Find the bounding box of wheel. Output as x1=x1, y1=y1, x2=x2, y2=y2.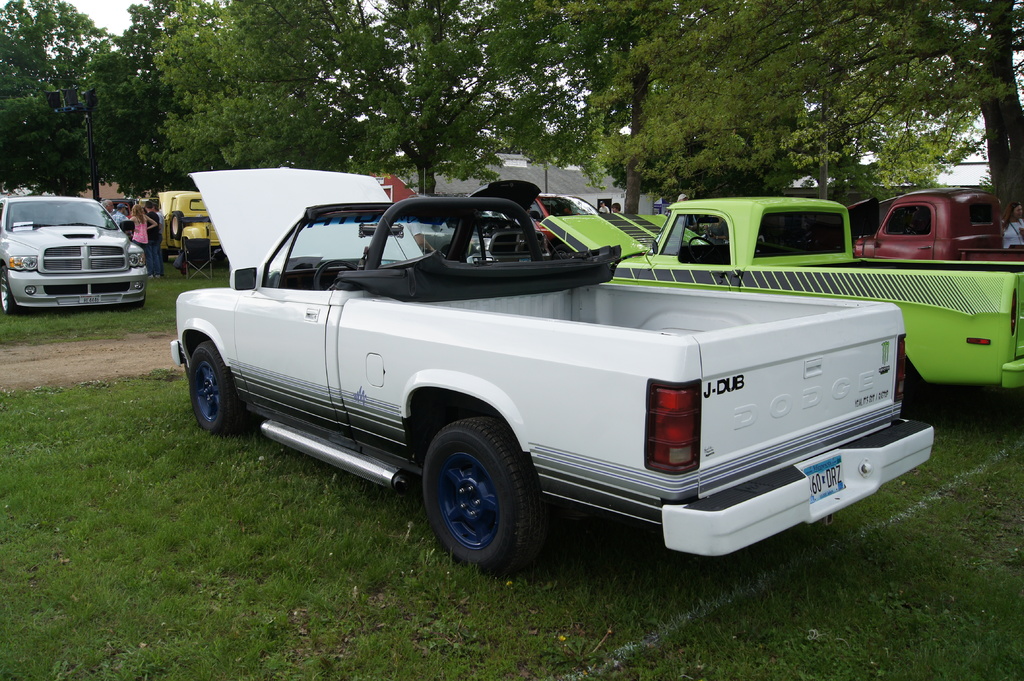
x1=0, y1=262, x2=19, y2=316.
